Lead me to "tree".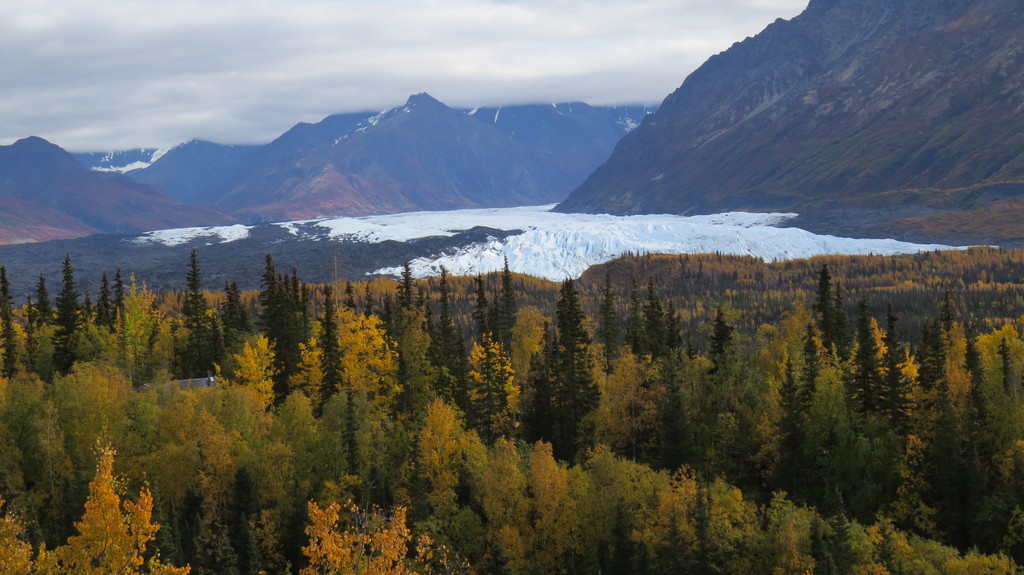
Lead to box(111, 265, 125, 311).
